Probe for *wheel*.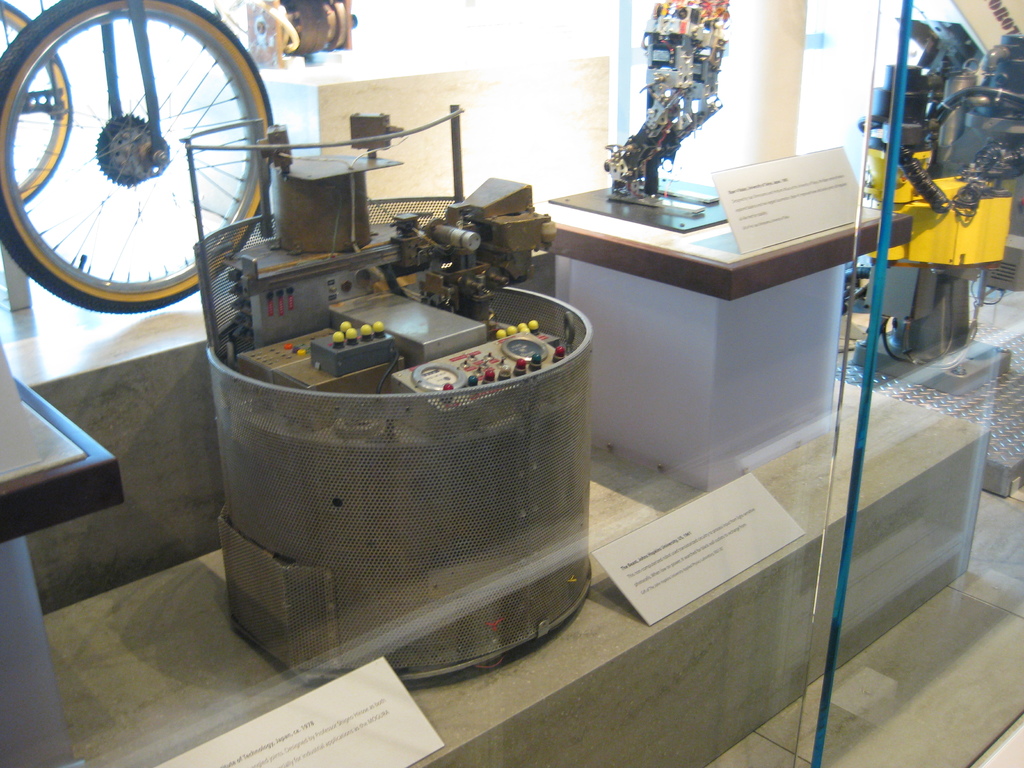
Probe result: select_region(0, 0, 275, 310).
